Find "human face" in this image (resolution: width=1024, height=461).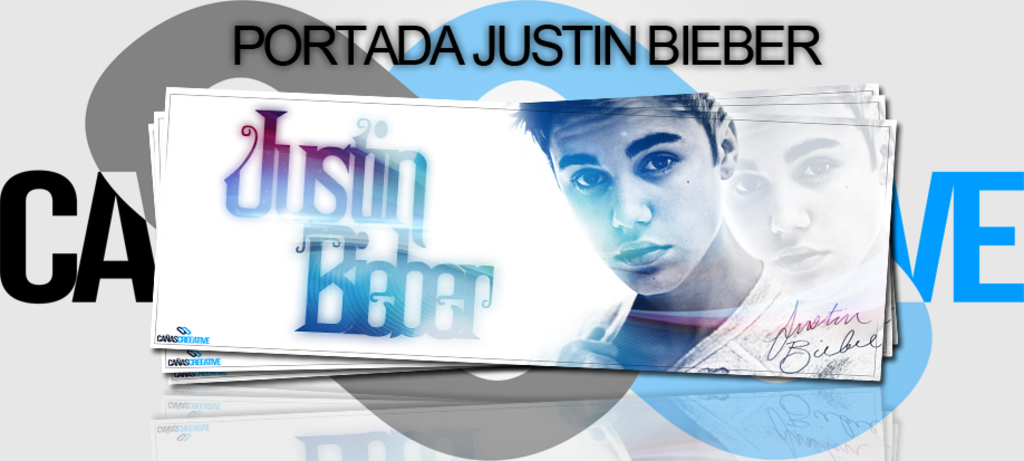
[left=715, top=93, right=873, bottom=290].
